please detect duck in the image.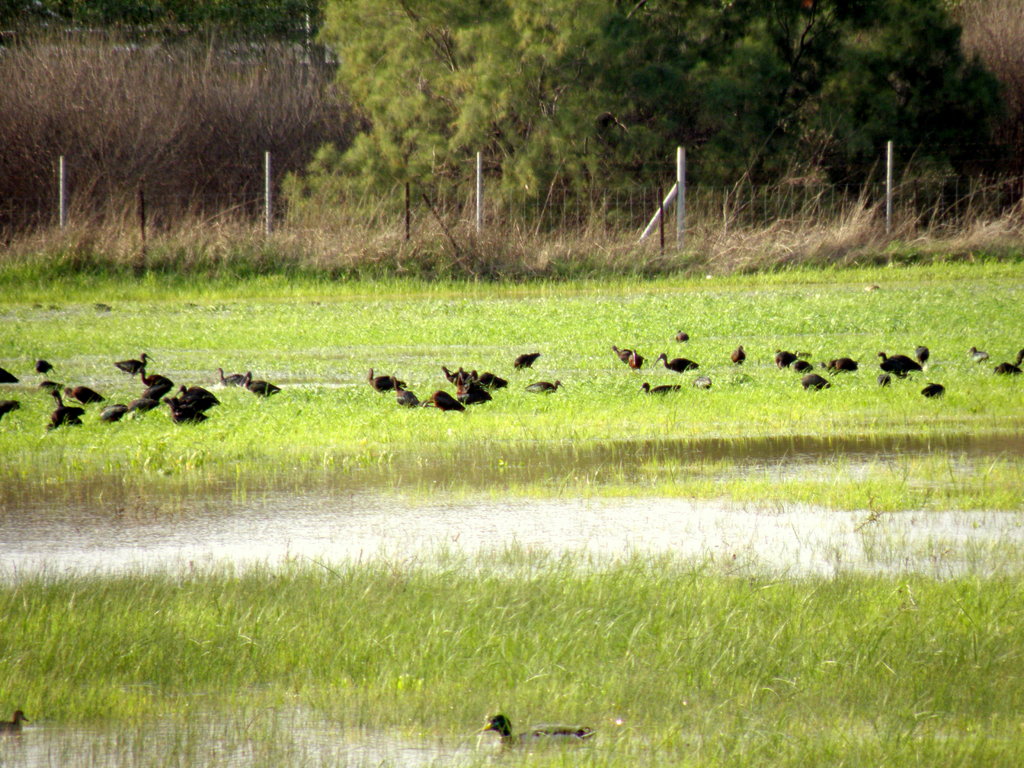
select_region(37, 373, 62, 400).
